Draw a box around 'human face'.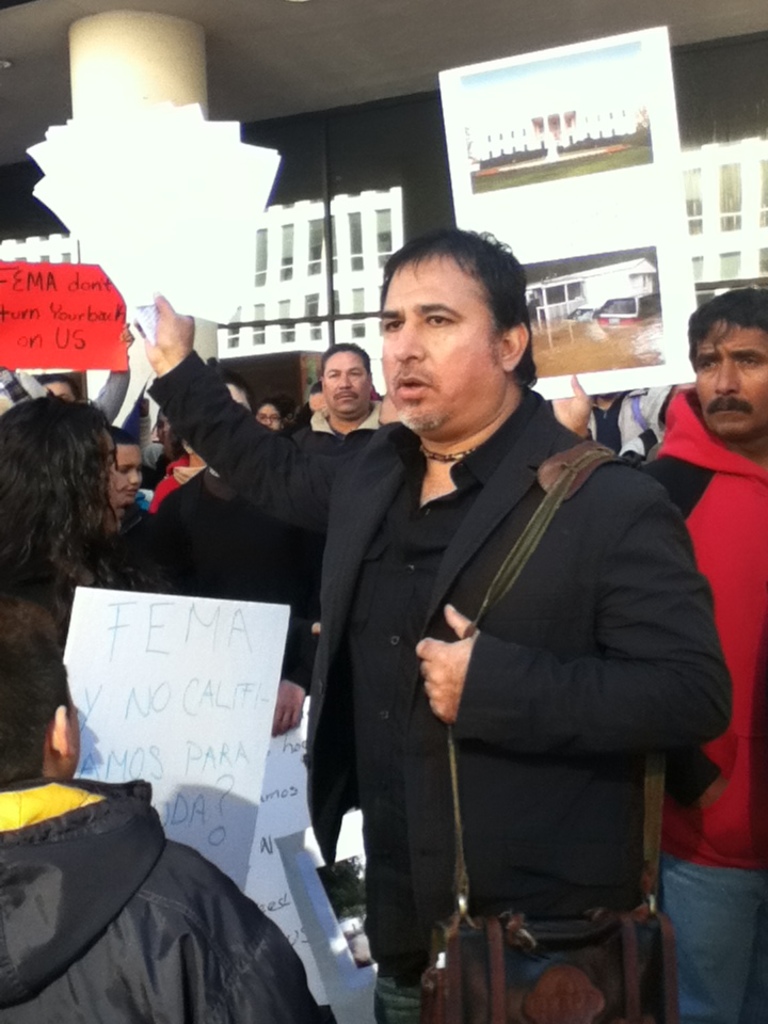
100 437 125 526.
